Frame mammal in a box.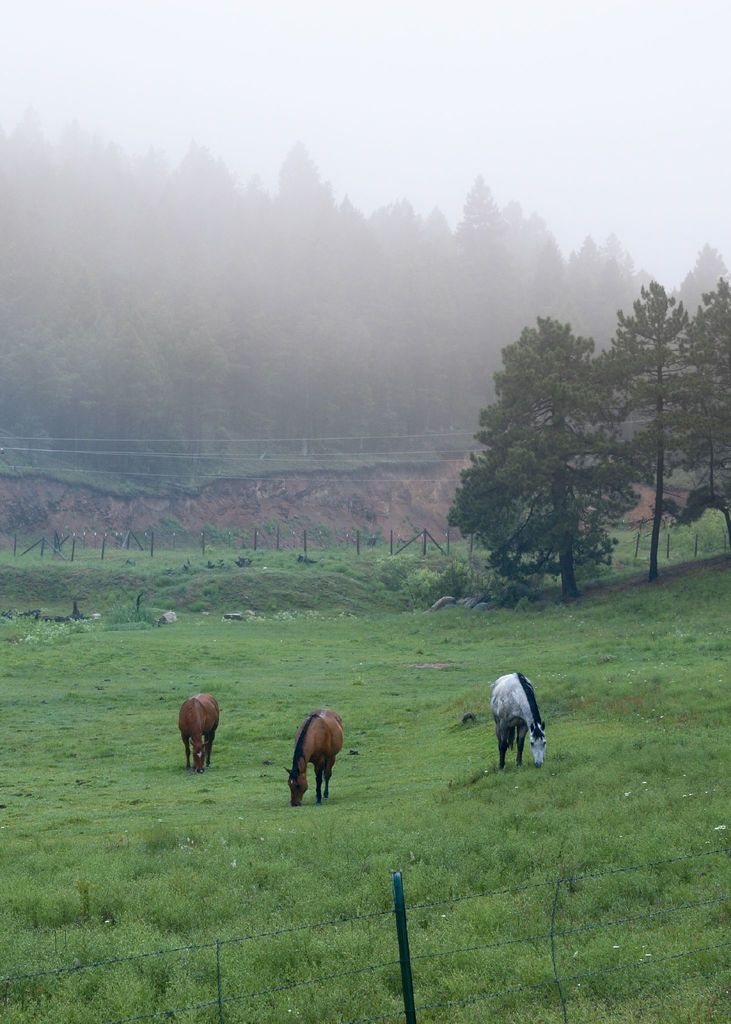
<bbox>485, 673, 551, 771</bbox>.
